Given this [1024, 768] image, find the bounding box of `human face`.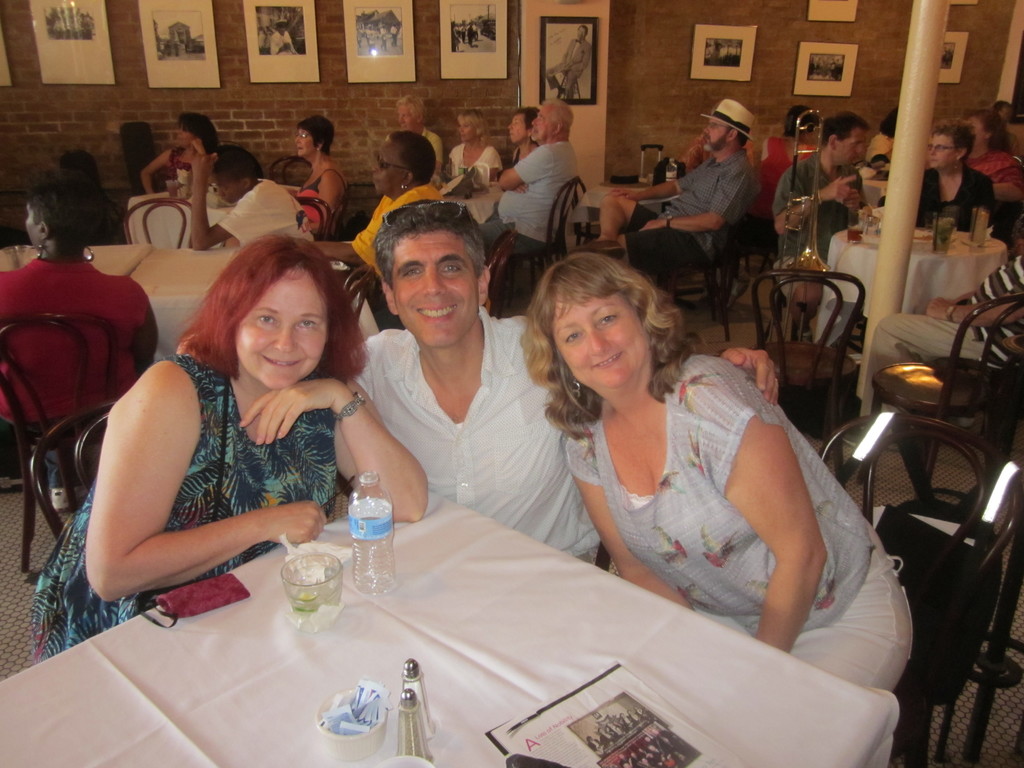
[552, 292, 645, 390].
